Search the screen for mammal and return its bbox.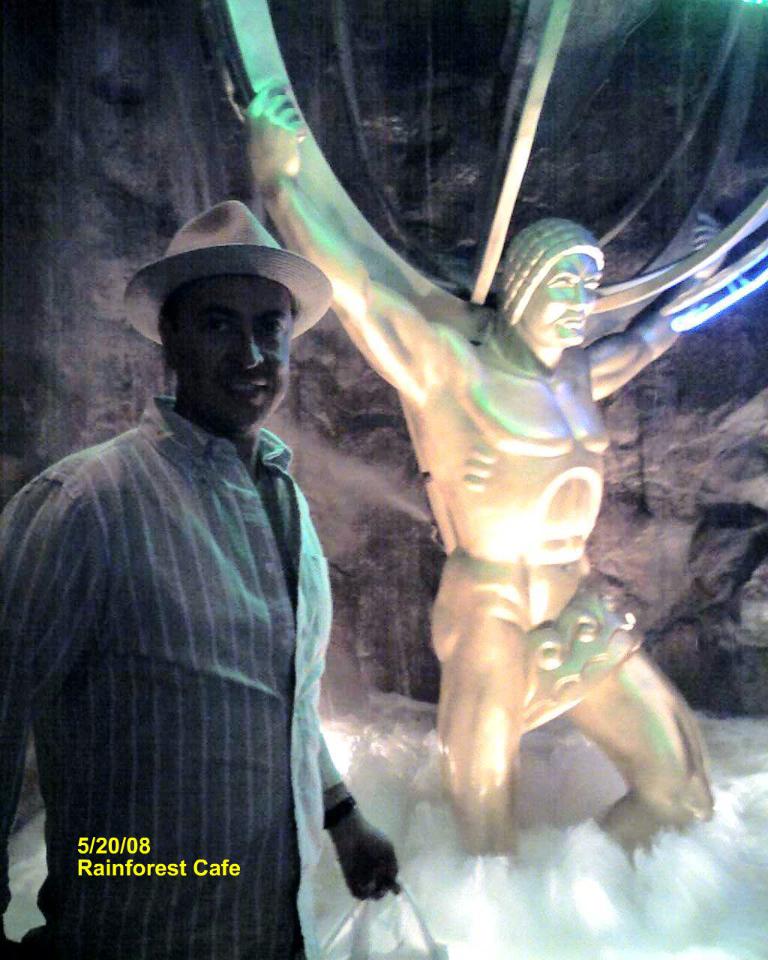
Found: [11, 209, 398, 924].
